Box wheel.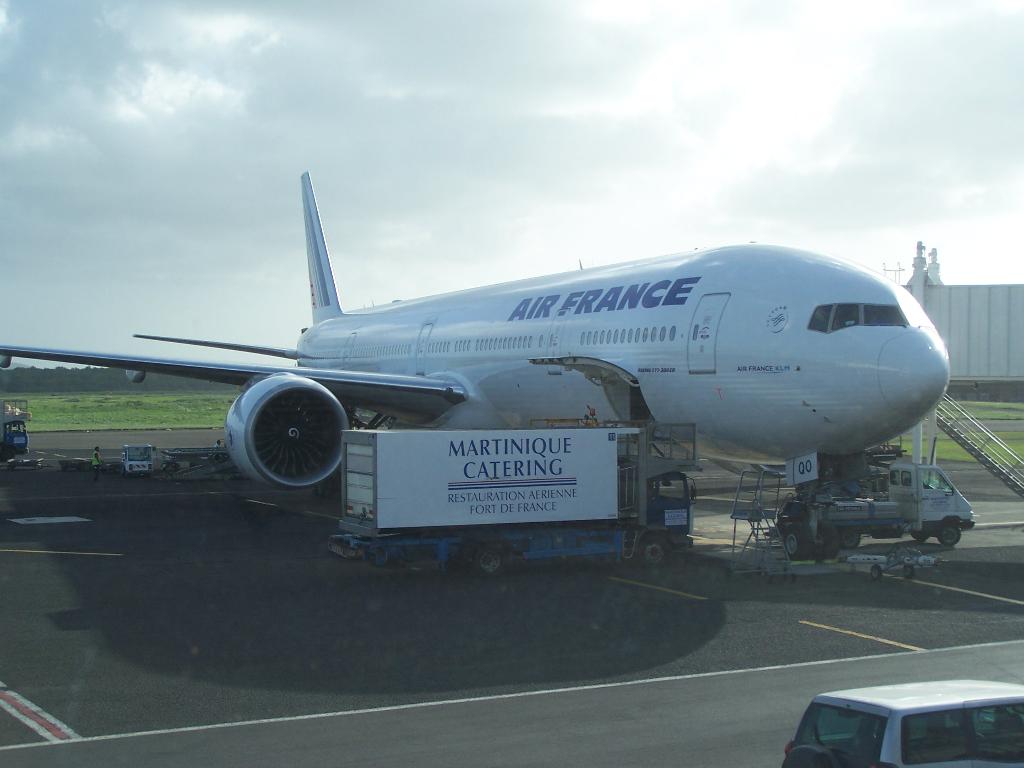
box=[61, 464, 66, 470].
